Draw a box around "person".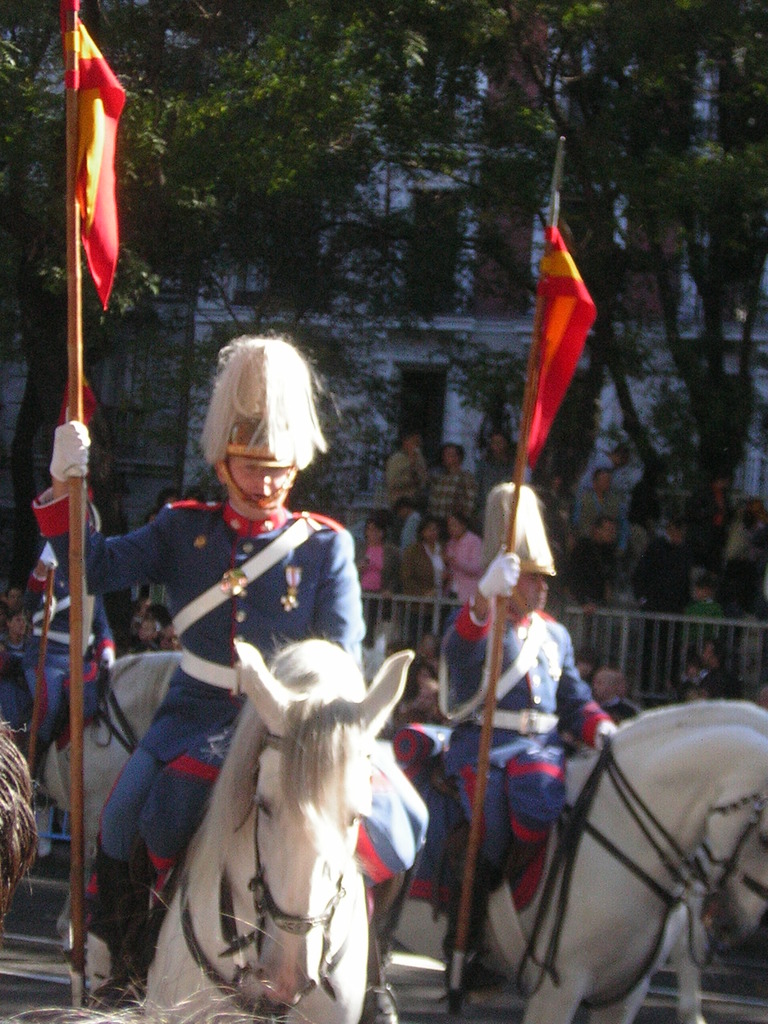
left=395, top=500, right=429, bottom=543.
